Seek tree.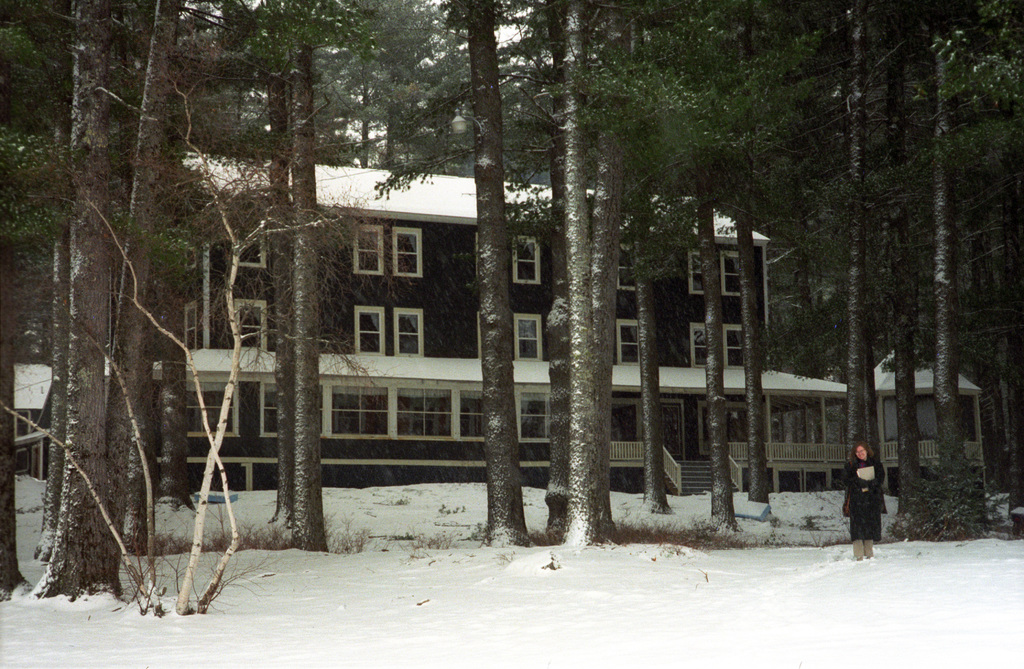
crop(38, 0, 122, 595).
